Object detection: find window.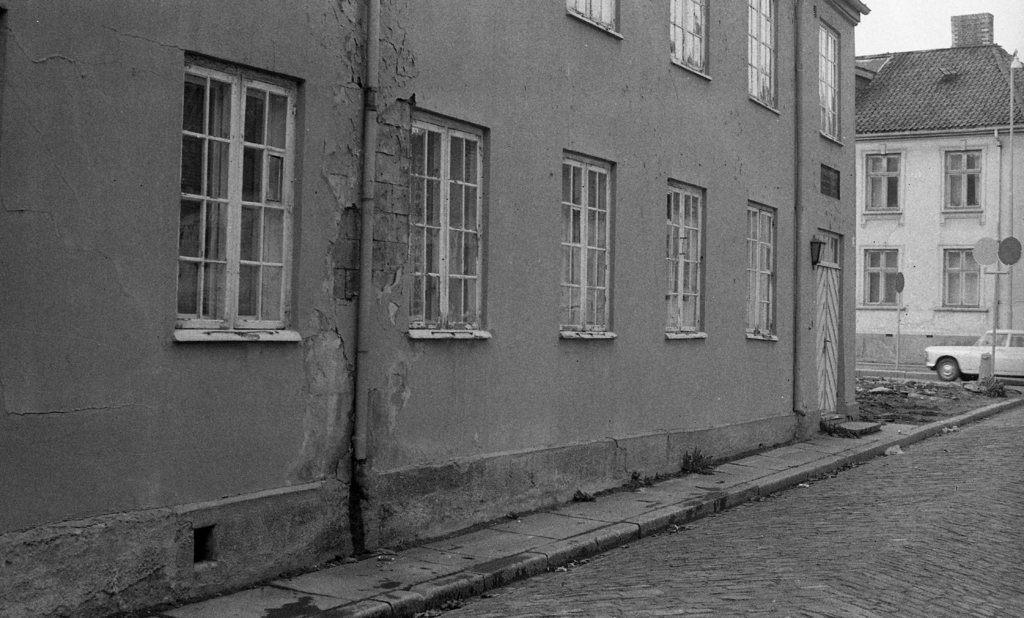
<box>819,17,845,151</box>.
